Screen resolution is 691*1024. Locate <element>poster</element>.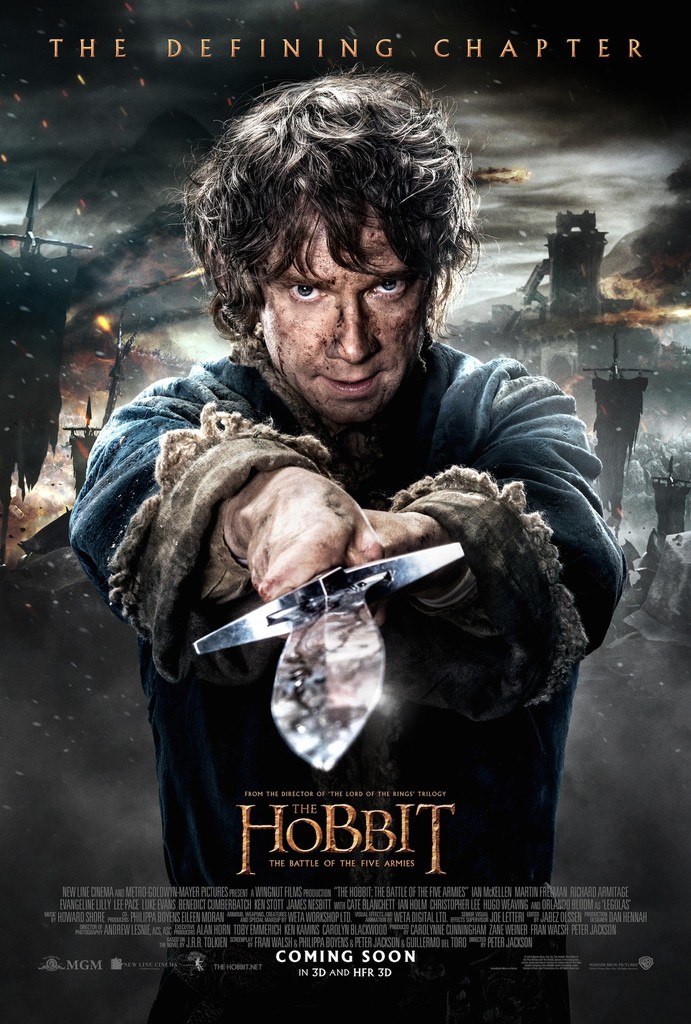
pyautogui.locateOnScreen(1, 0, 690, 1023).
